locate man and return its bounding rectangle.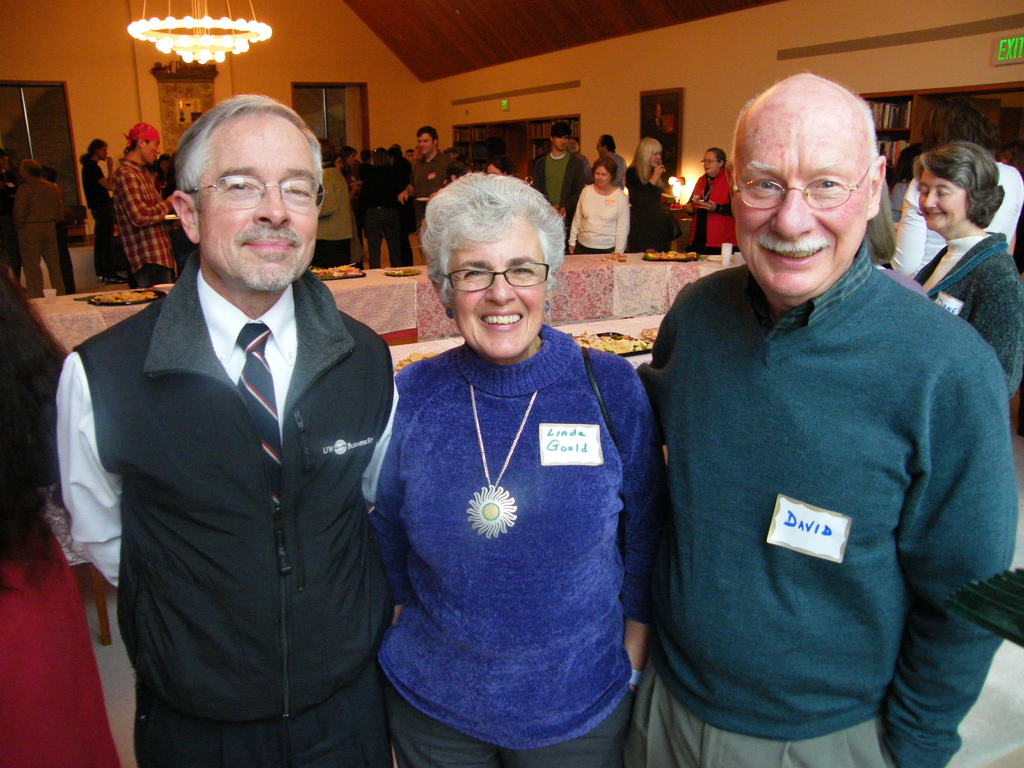
box=[632, 72, 1016, 767].
